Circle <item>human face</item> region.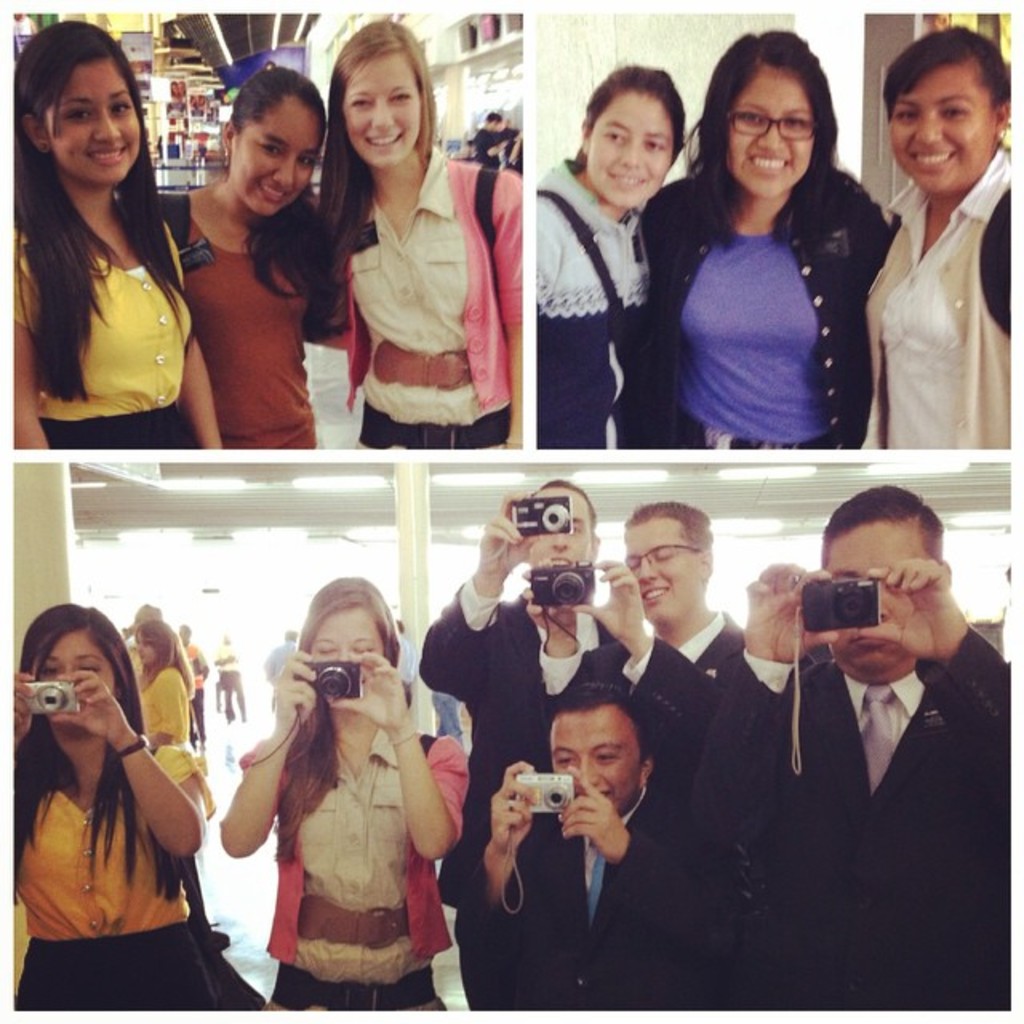
Region: rect(346, 59, 419, 155).
